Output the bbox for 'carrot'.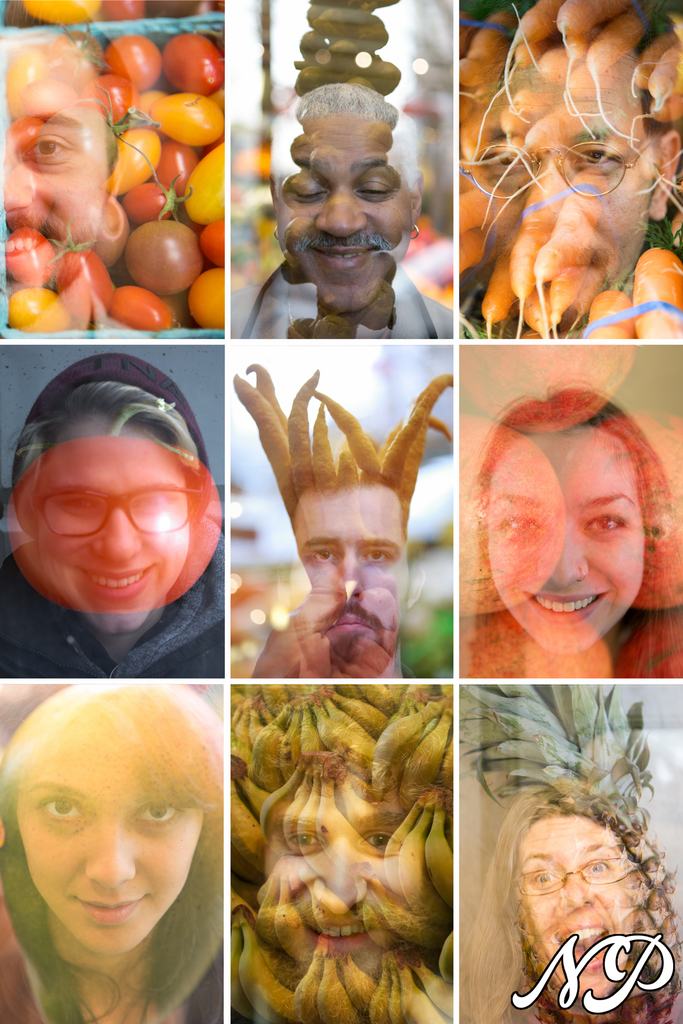
locate(534, 155, 614, 341).
